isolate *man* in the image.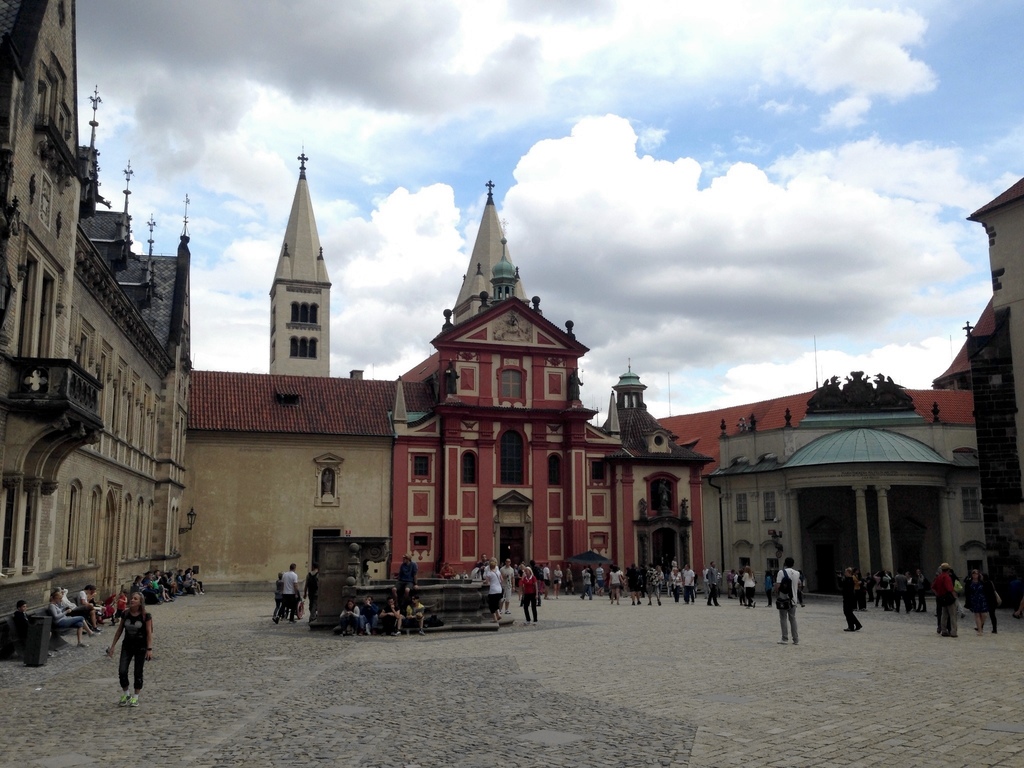
Isolated region: box(394, 555, 419, 607).
